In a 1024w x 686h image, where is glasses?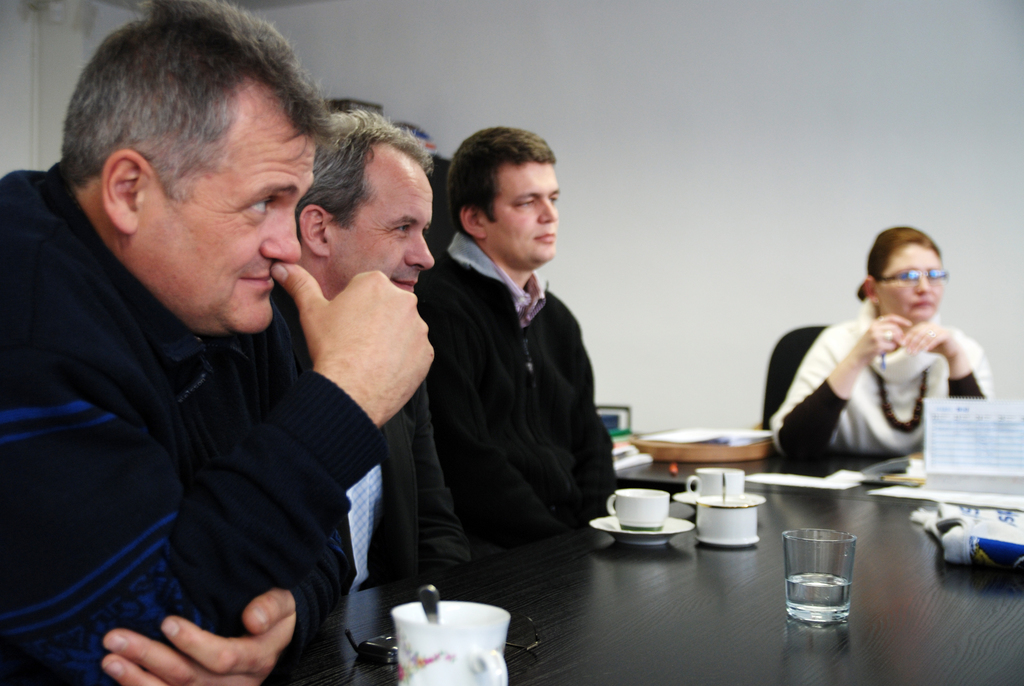
(877,267,948,288).
